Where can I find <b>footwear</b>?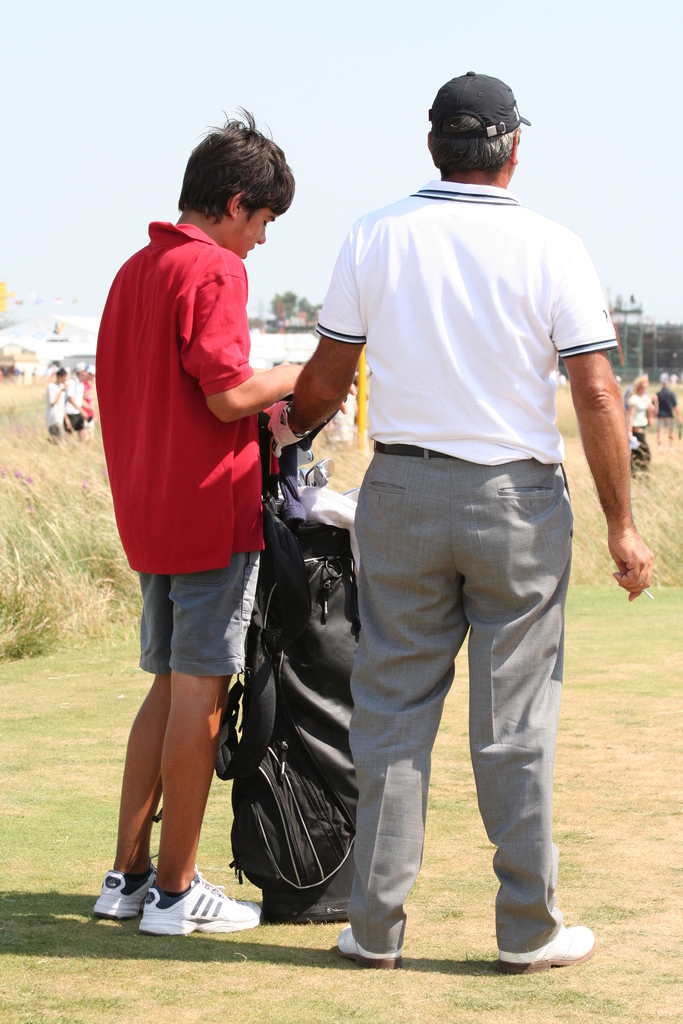
You can find it at 497 919 598 973.
